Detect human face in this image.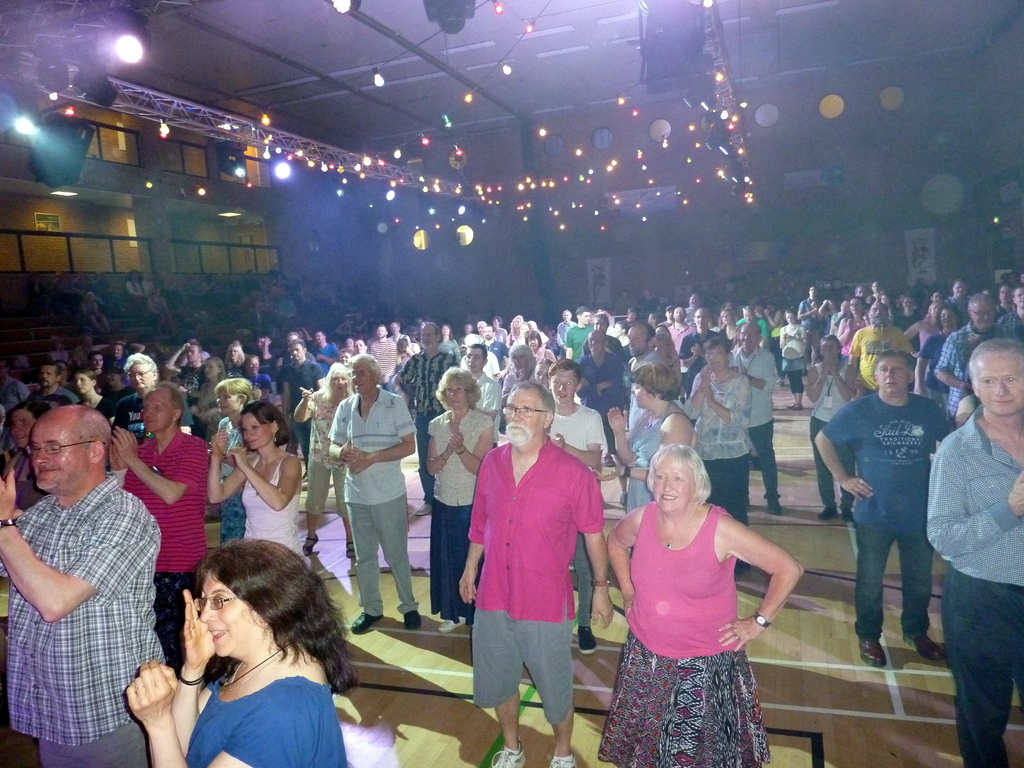
Detection: l=28, t=410, r=95, b=492.
